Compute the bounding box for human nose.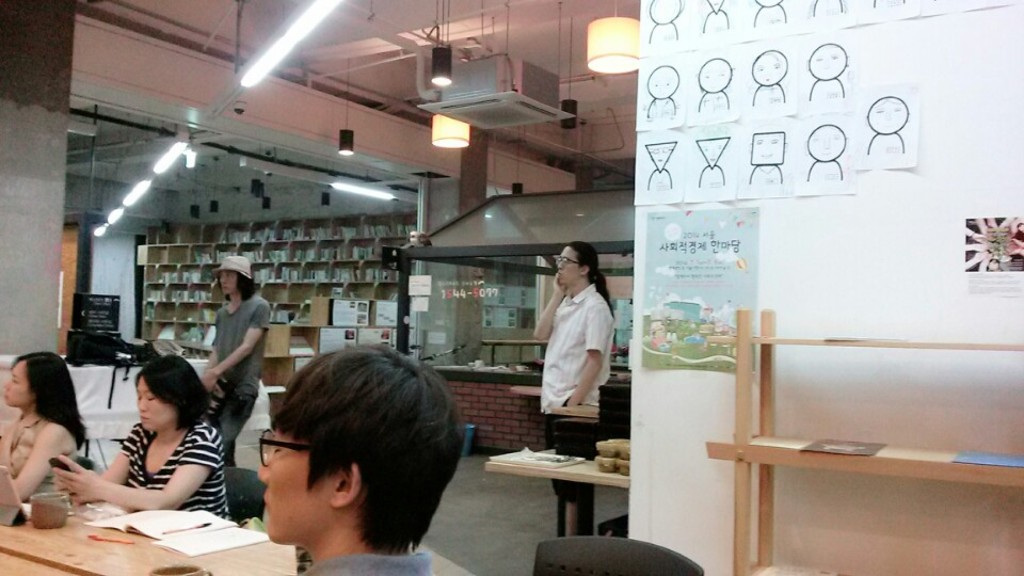
box=[2, 379, 16, 388].
